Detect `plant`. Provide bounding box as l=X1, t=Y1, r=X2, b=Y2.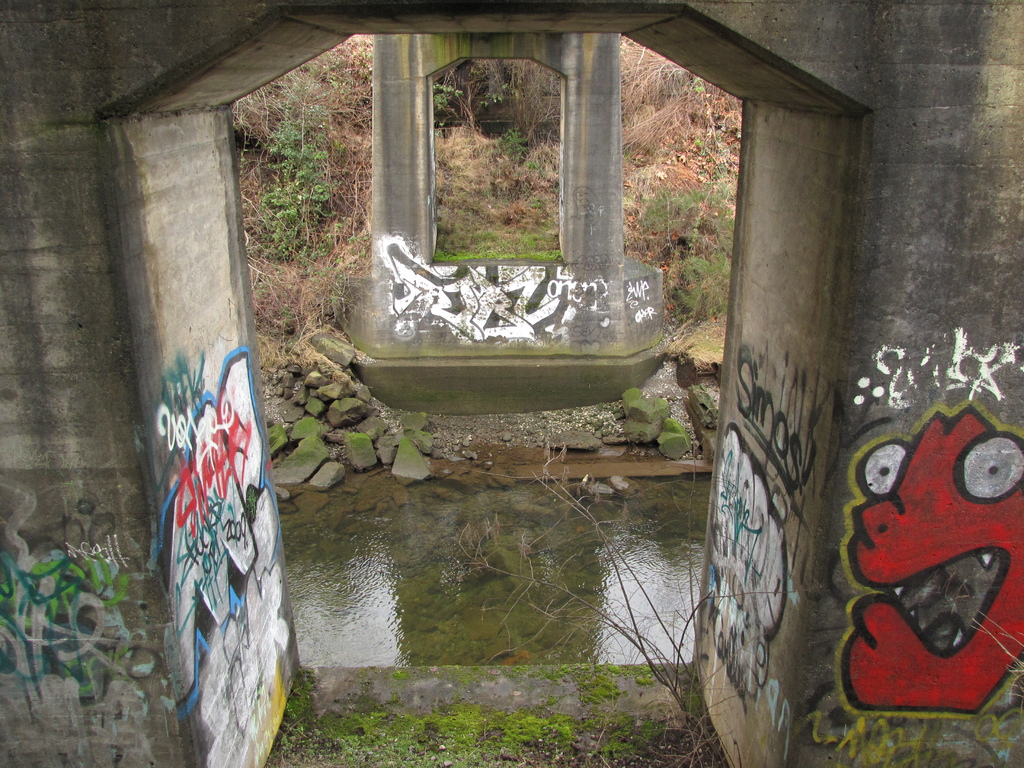
l=228, t=35, r=396, b=349.
